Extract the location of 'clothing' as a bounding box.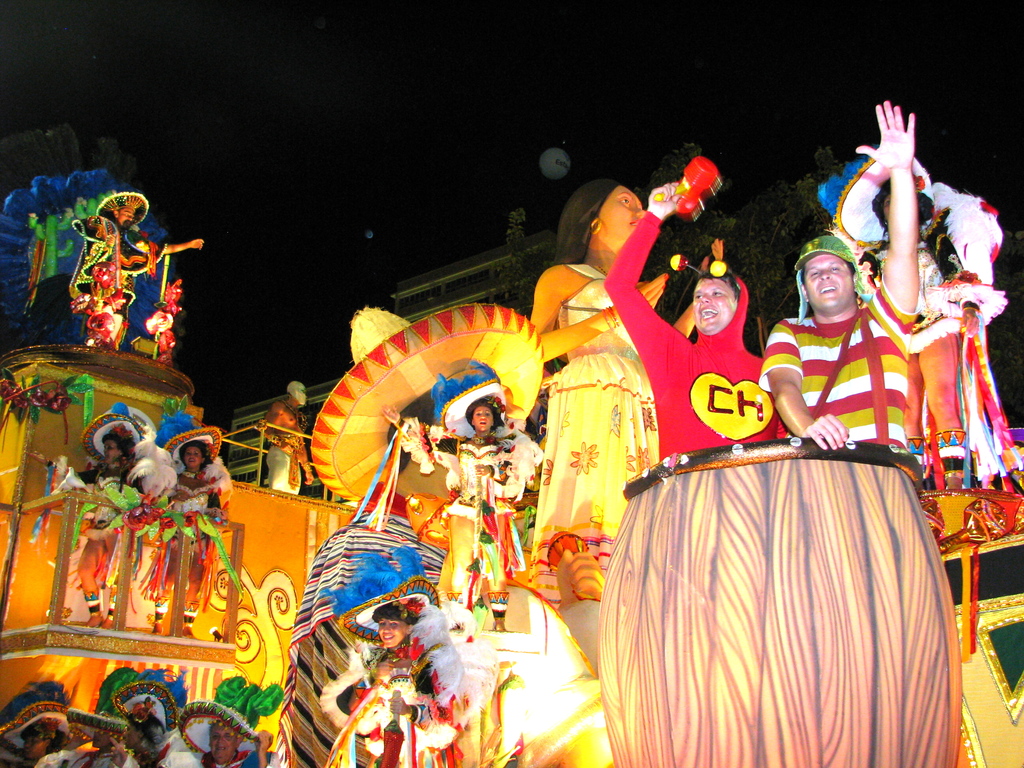
rect(530, 256, 659, 600).
